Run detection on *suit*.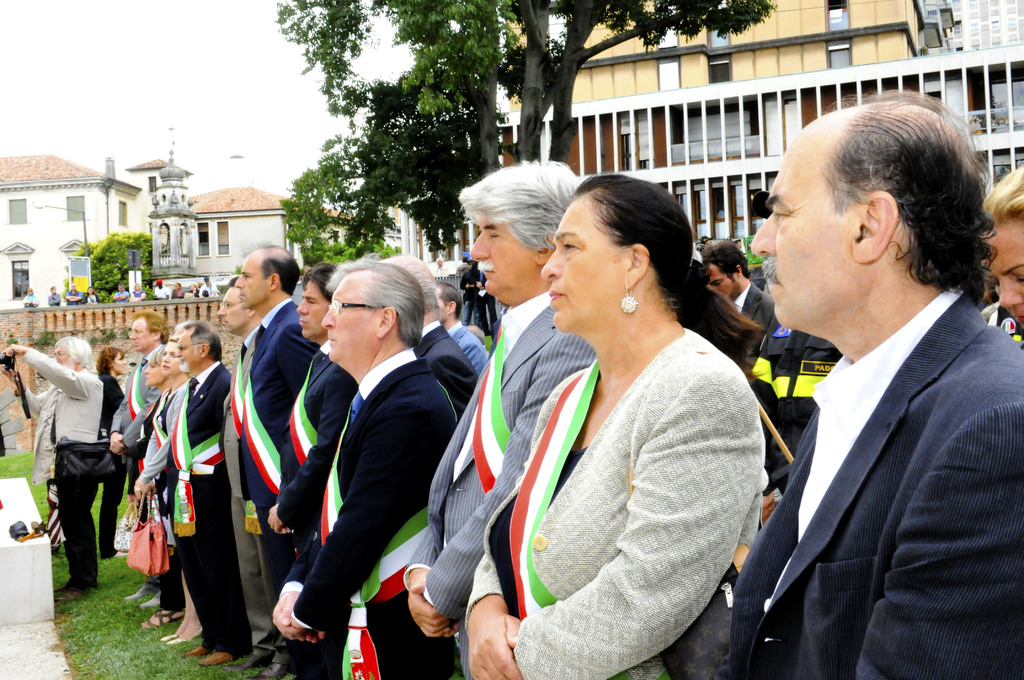
Result: pyautogui.locateOnScreen(135, 381, 188, 608).
